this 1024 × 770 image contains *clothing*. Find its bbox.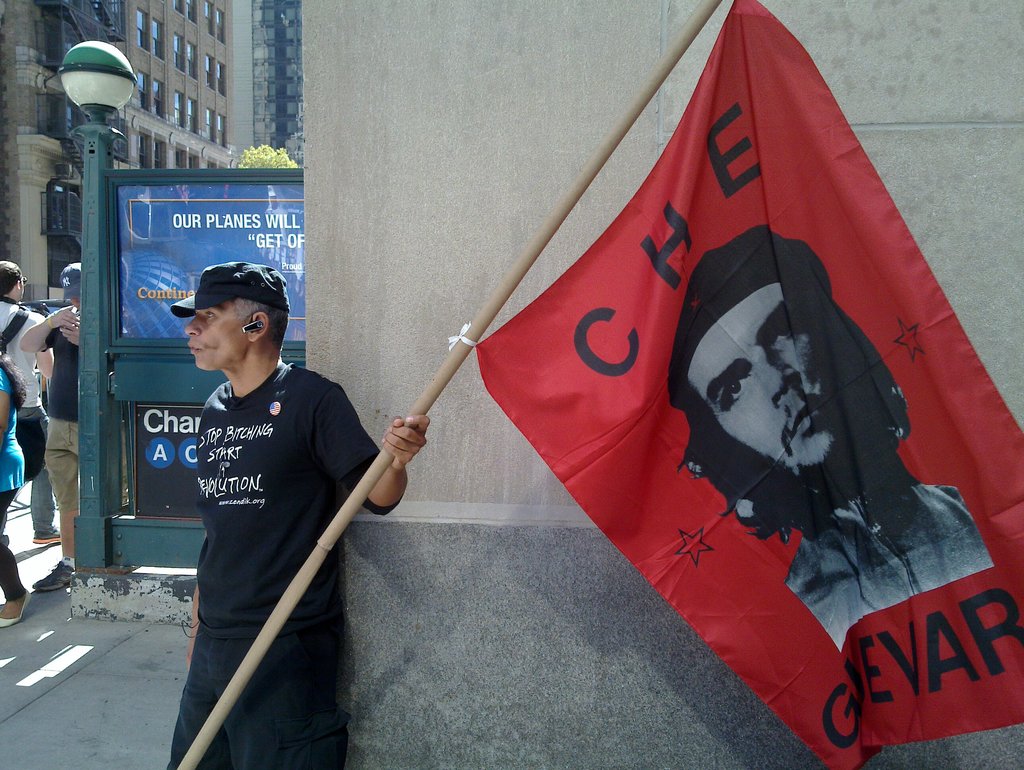
region(38, 317, 88, 507).
